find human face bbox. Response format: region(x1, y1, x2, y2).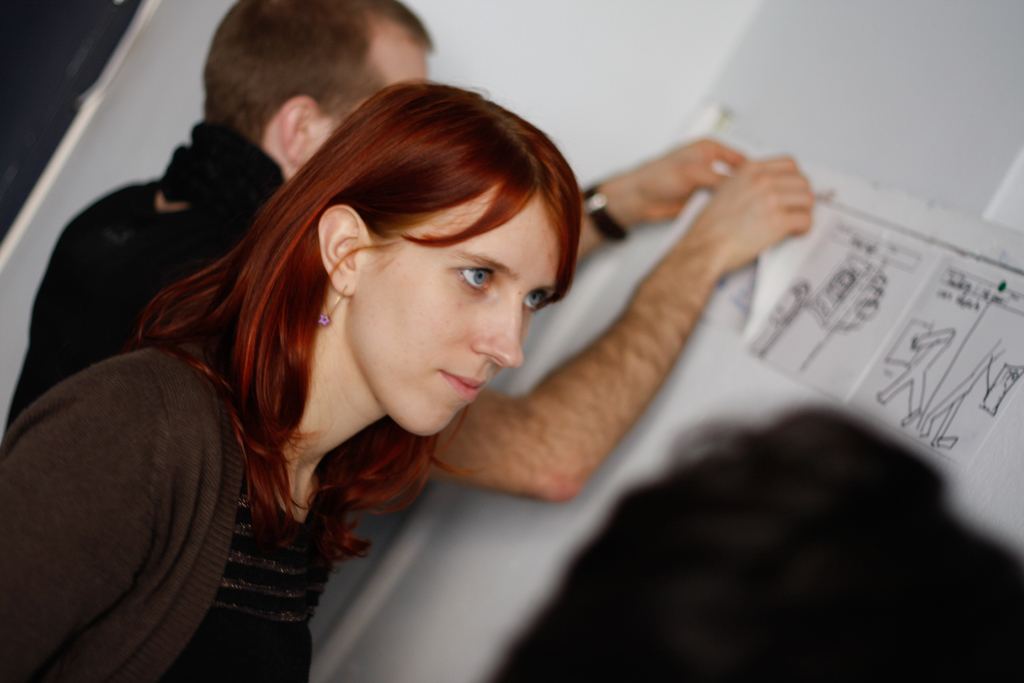
region(355, 210, 564, 443).
